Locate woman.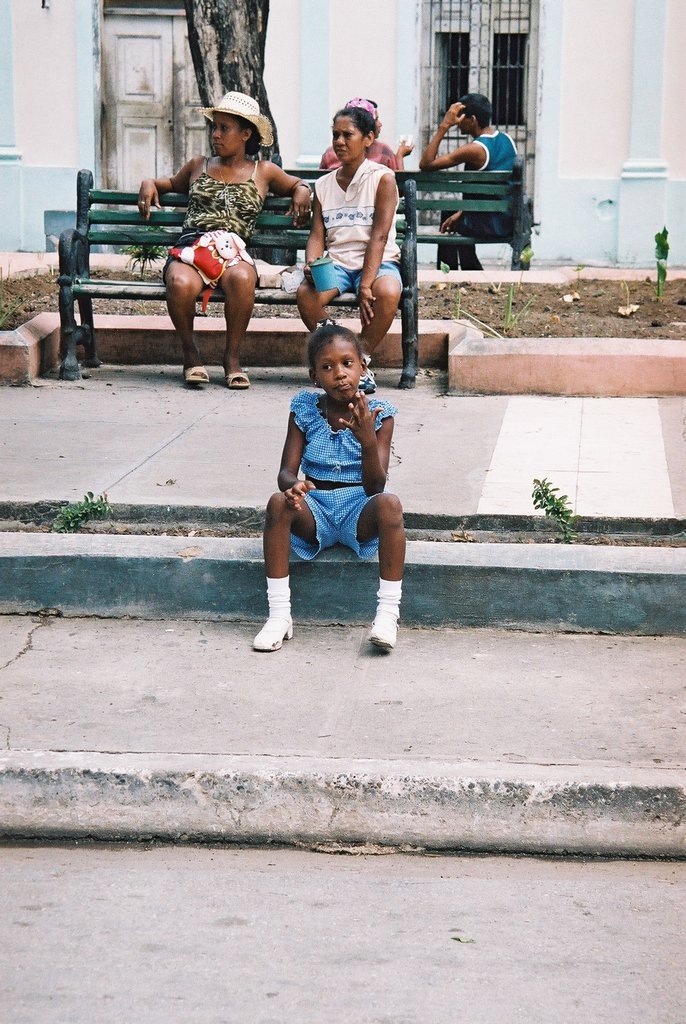
Bounding box: x1=317, y1=91, x2=415, y2=190.
